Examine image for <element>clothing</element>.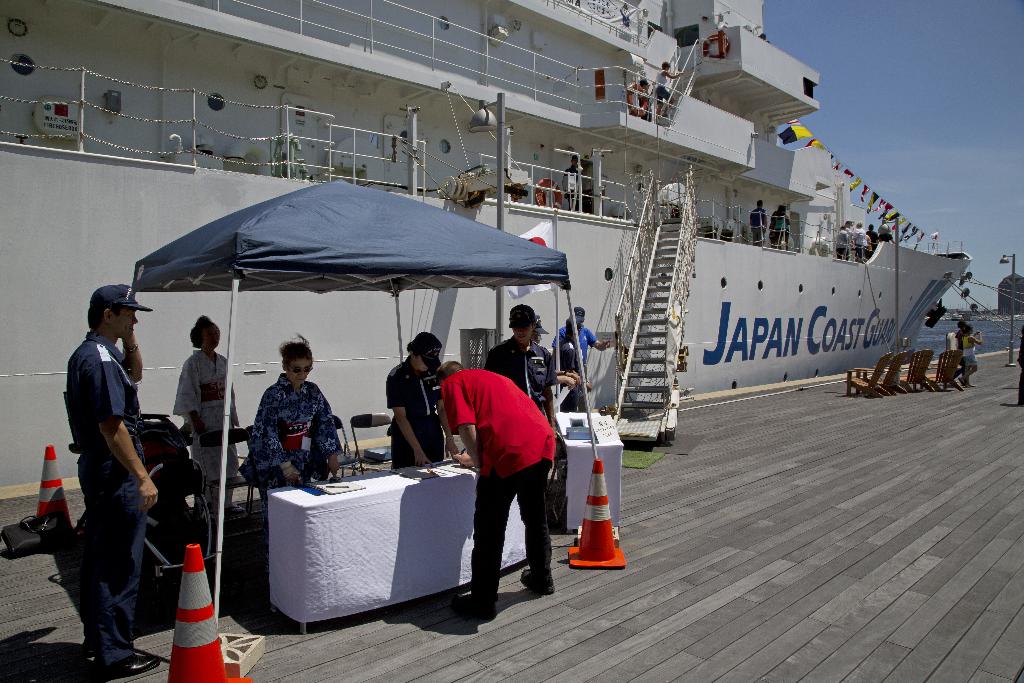
Examination result: [744,201,764,242].
